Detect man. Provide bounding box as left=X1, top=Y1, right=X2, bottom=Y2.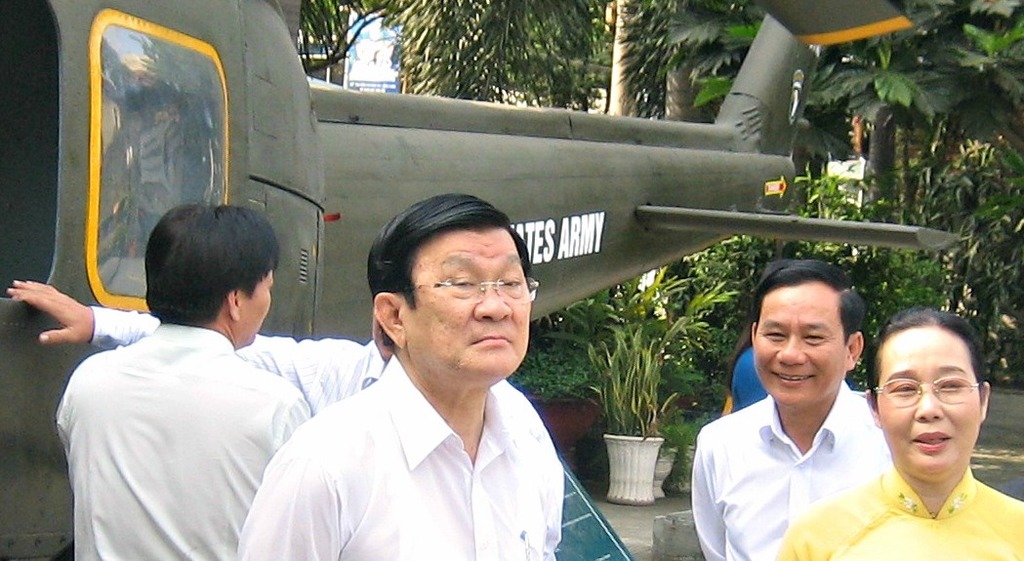
left=707, top=268, right=953, bottom=559.
